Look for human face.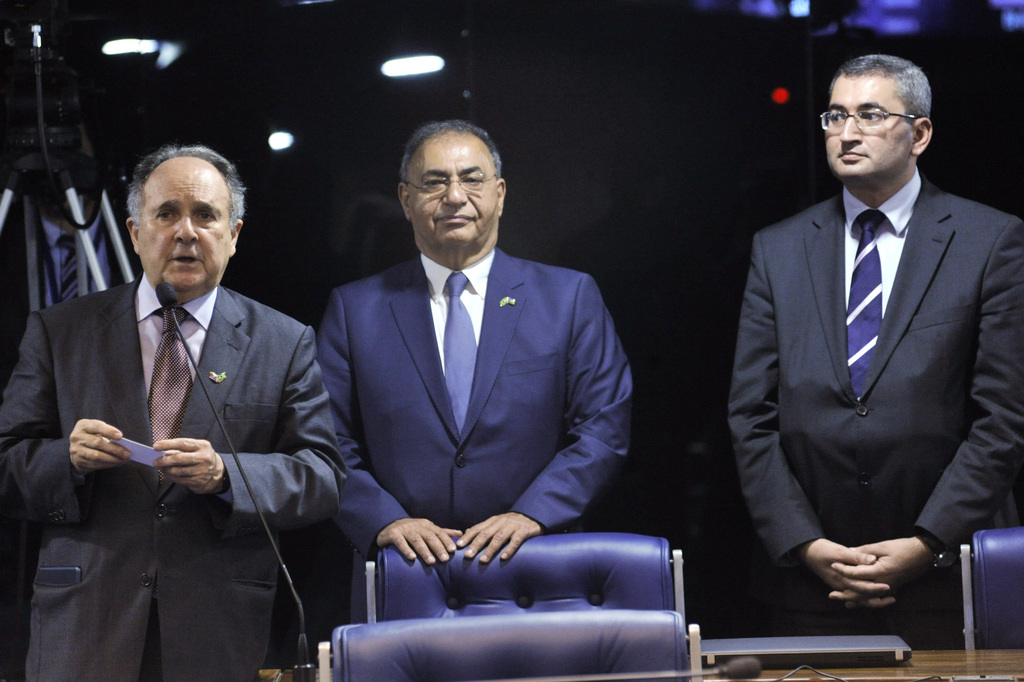
Found: <bbox>824, 78, 913, 183</bbox>.
